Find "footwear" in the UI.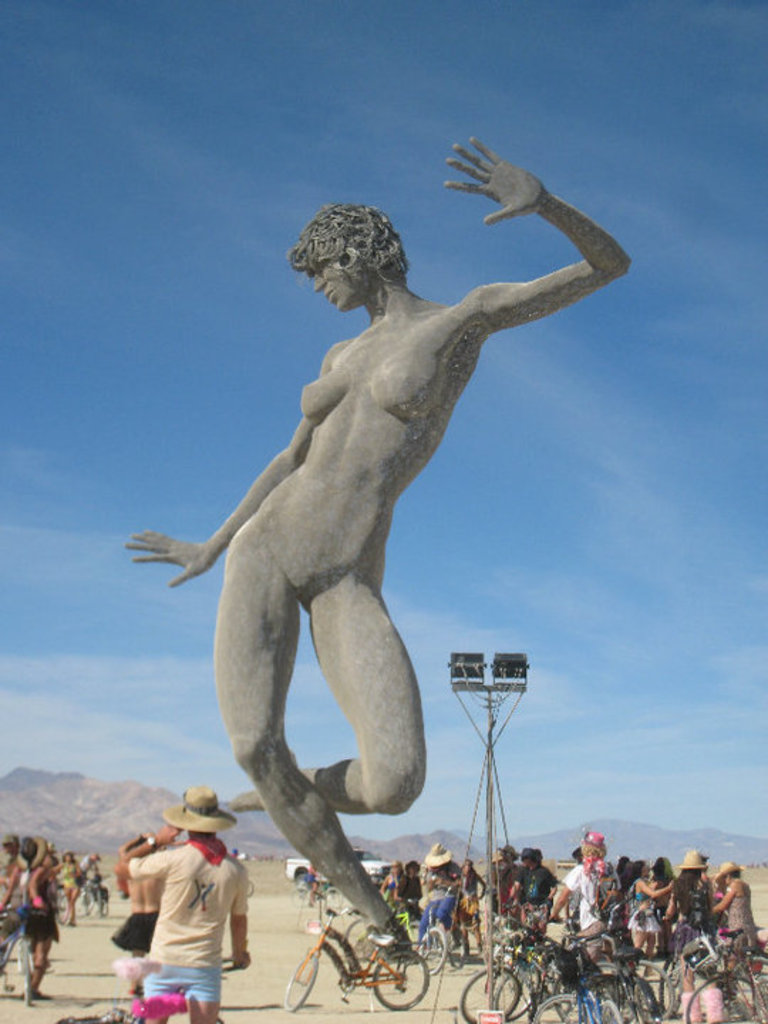
UI element at box=[20, 991, 51, 998].
